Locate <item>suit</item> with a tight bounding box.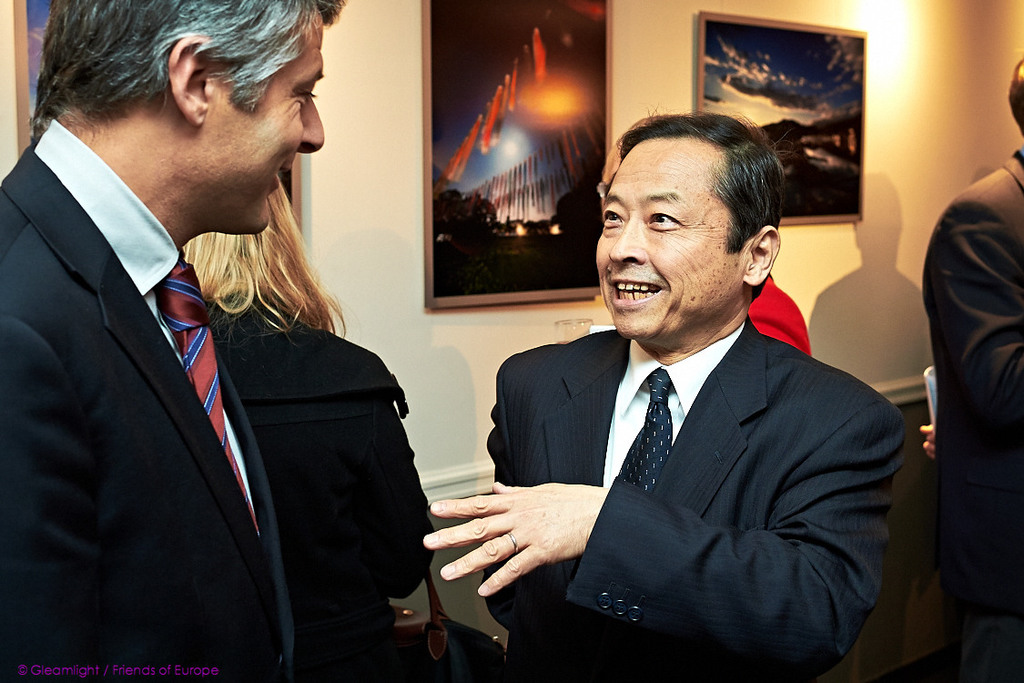
Rect(920, 143, 1023, 682).
